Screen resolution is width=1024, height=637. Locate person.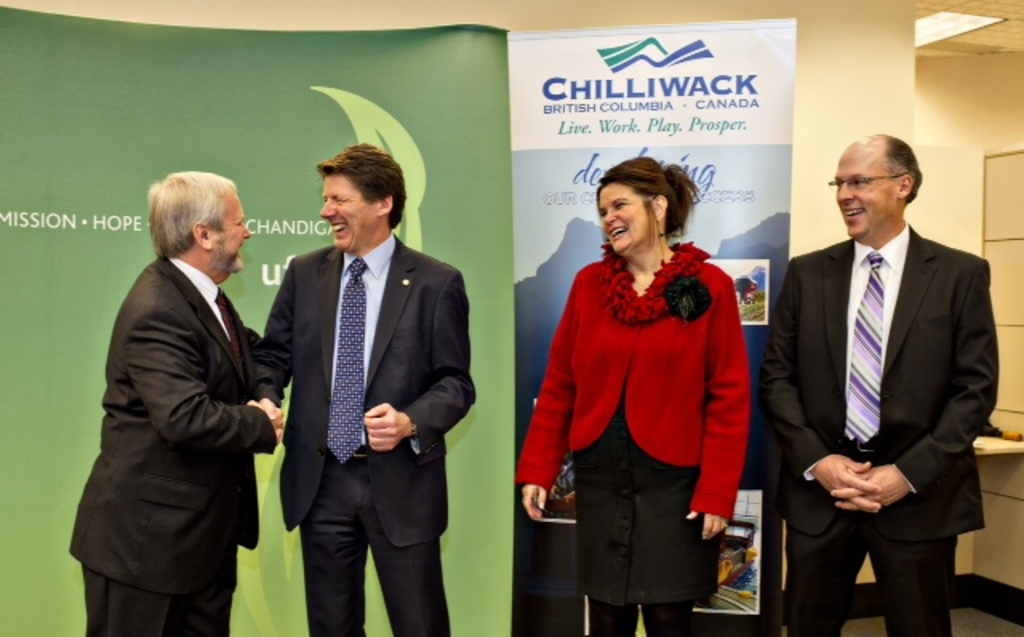
[left=752, top=133, right=1000, bottom=635].
